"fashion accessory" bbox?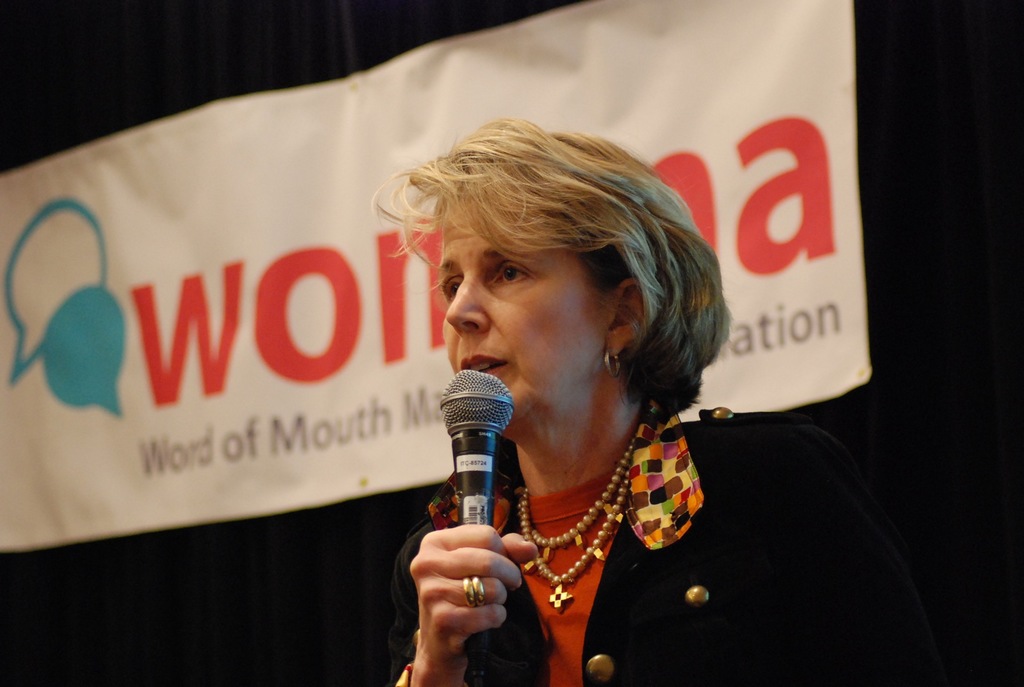
(468,574,488,602)
